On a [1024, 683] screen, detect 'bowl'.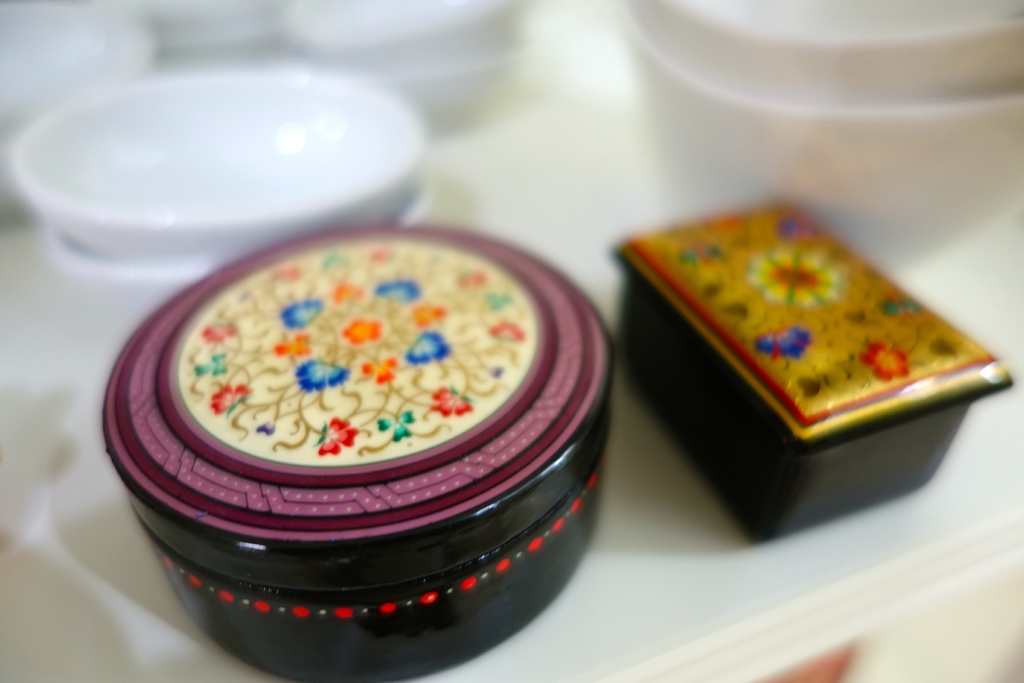
{"left": 601, "top": 0, "right": 1023, "bottom": 274}.
